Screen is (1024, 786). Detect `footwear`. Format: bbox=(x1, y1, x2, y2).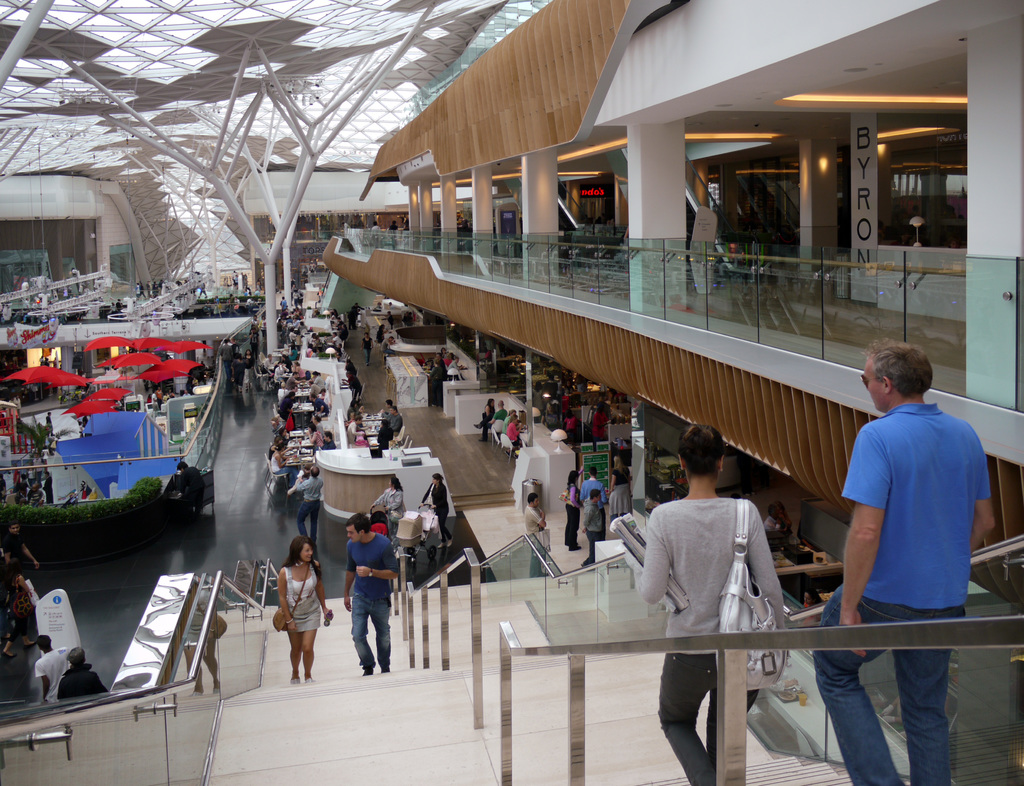
bbox=(471, 422, 483, 429).
